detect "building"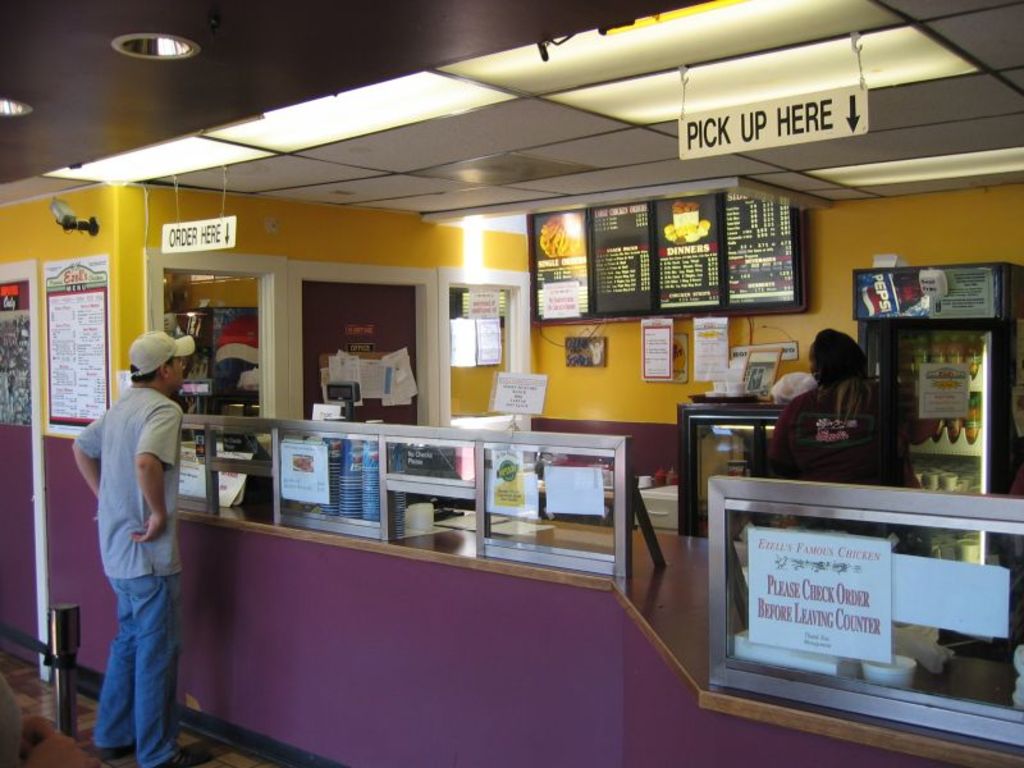
select_region(0, 0, 1023, 767)
